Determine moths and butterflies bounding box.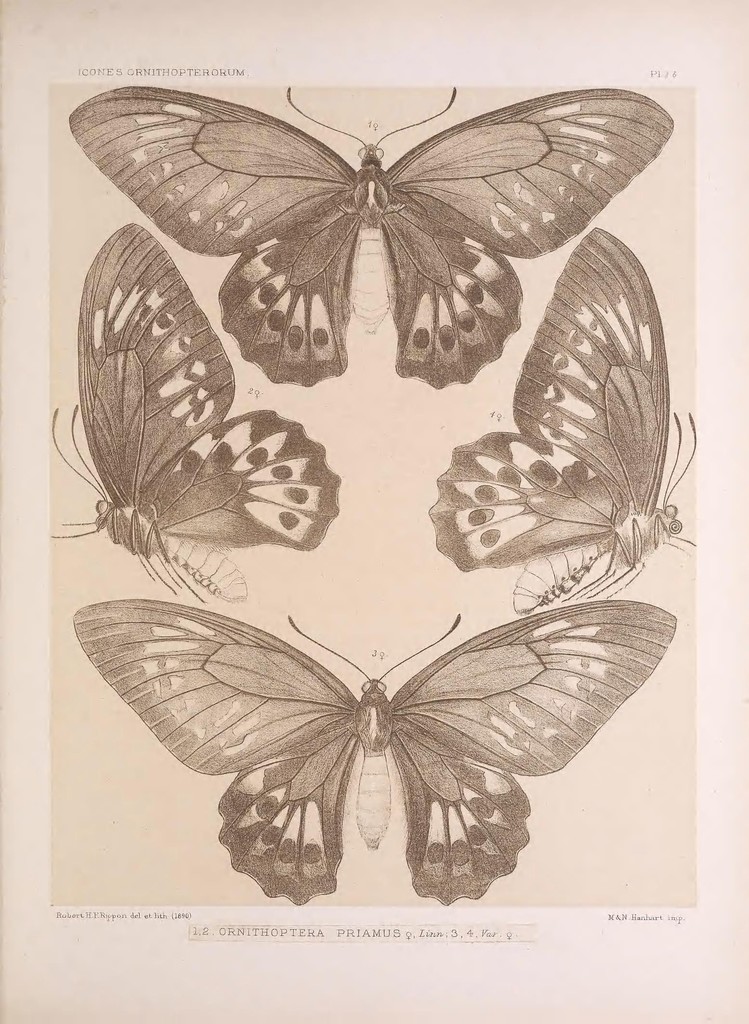
Determined: l=75, t=594, r=683, b=908.
